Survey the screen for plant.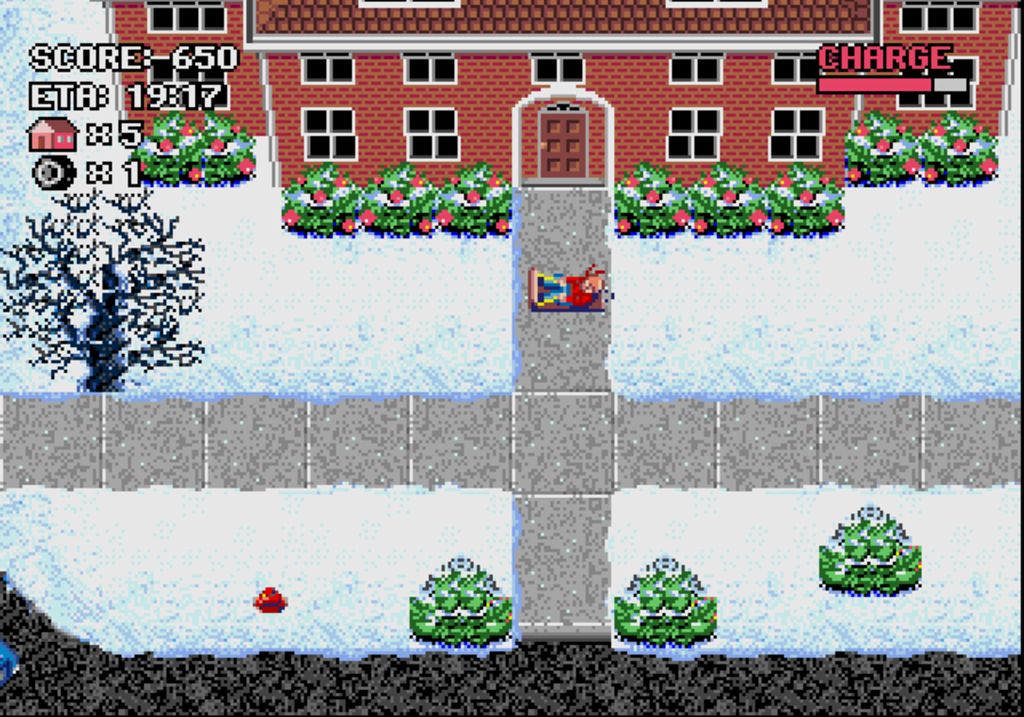
Survey found: [x1=906, y1=110, x2=1010, y2=195].
